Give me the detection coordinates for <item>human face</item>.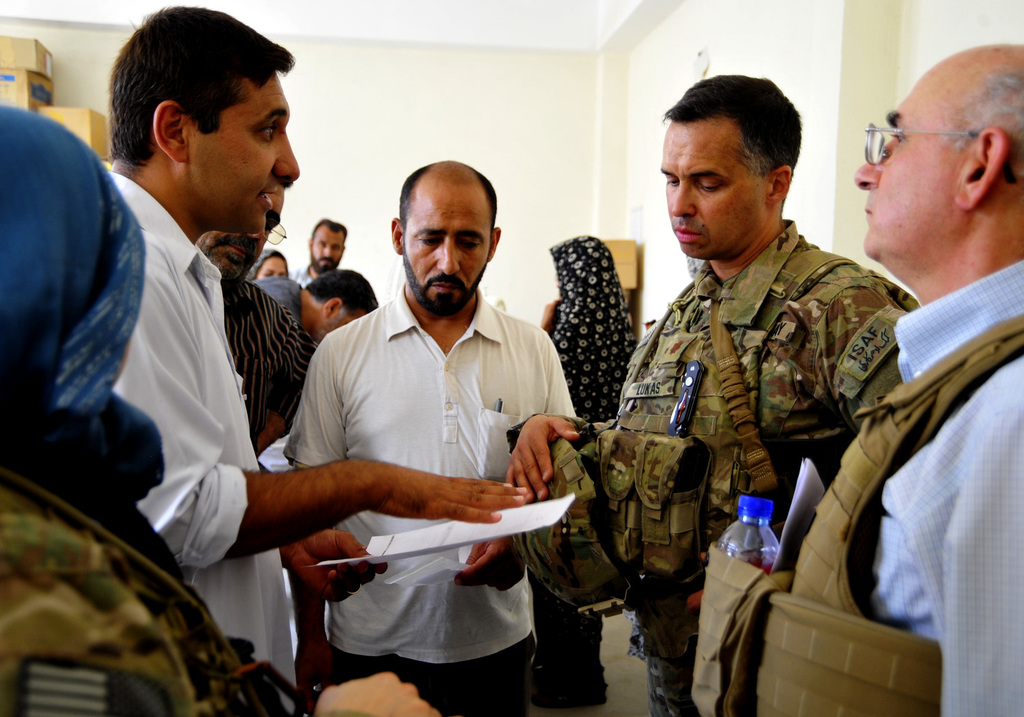
bbox(665, 122, 756, 259).
